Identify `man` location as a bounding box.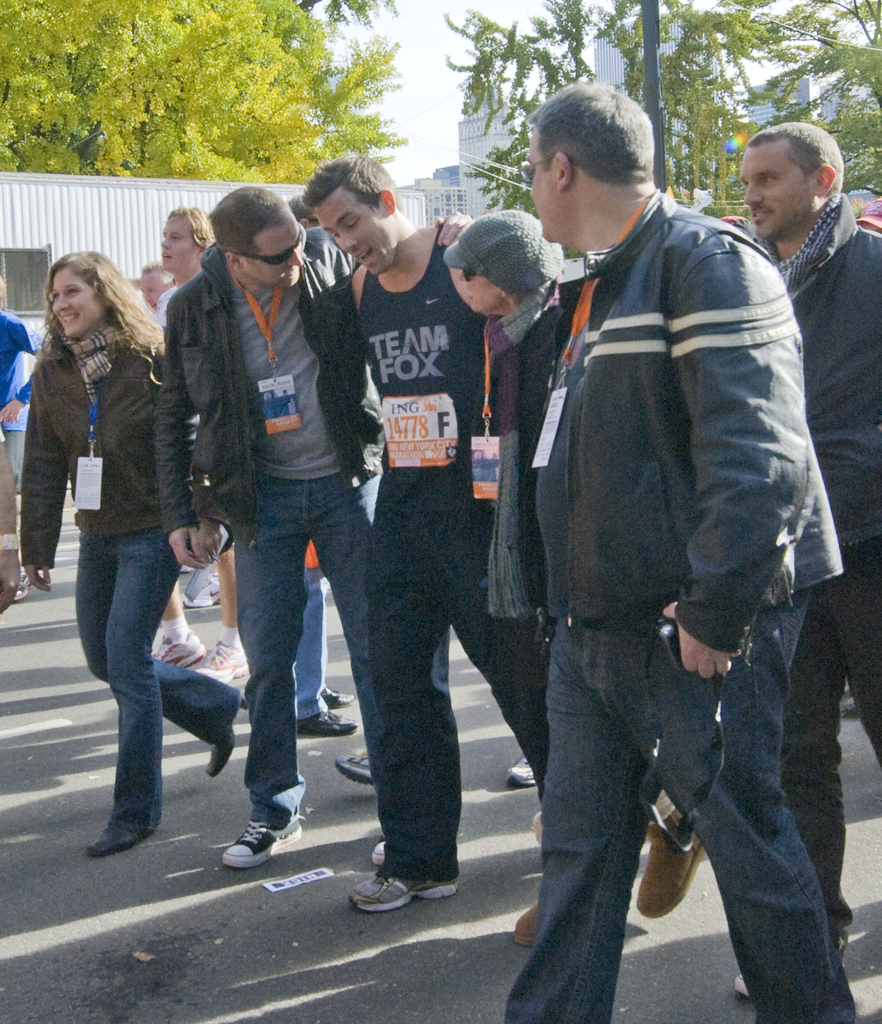
<box>147,181,481,872</box>.
